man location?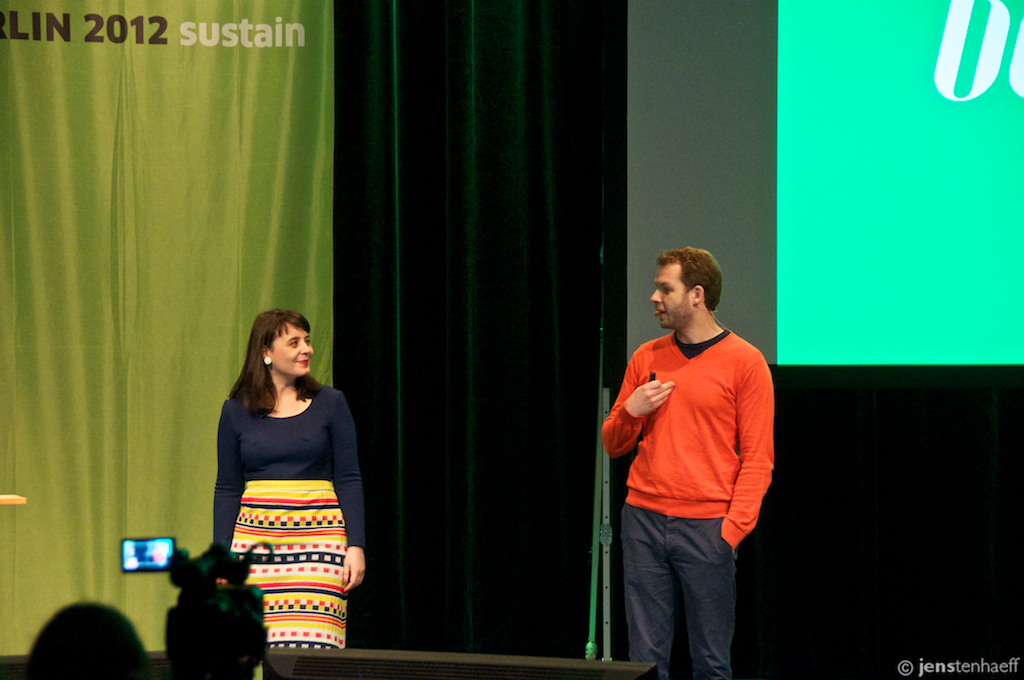
597 228 791 679
